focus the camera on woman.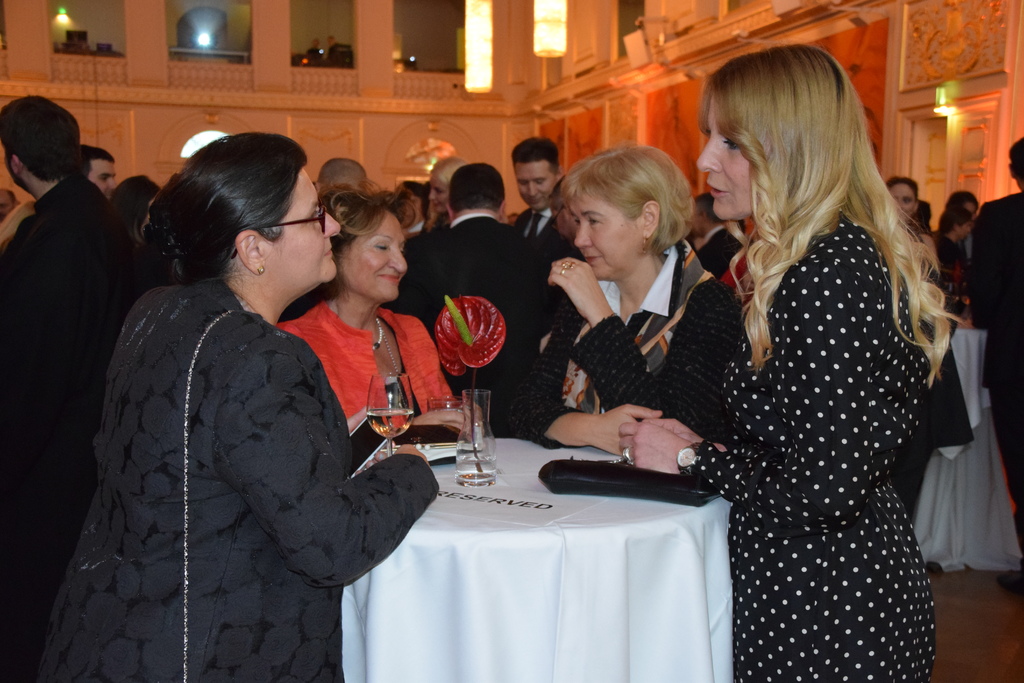
Focus region: 495:147:761:458.
